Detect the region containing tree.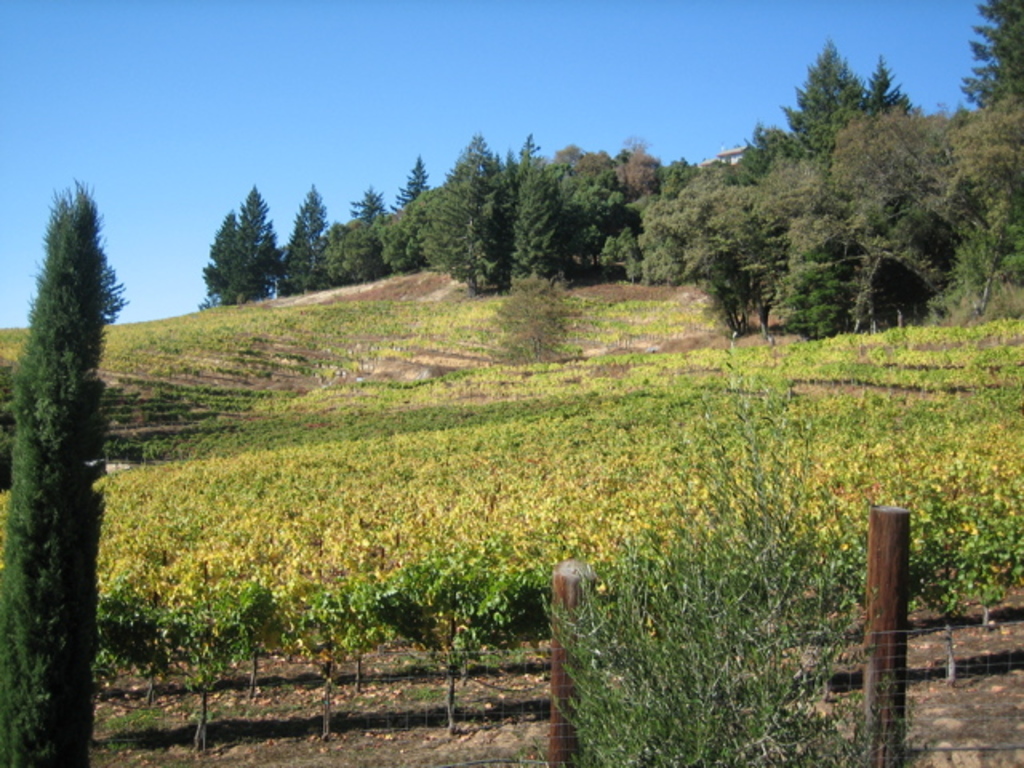
(272,178,330,294).
